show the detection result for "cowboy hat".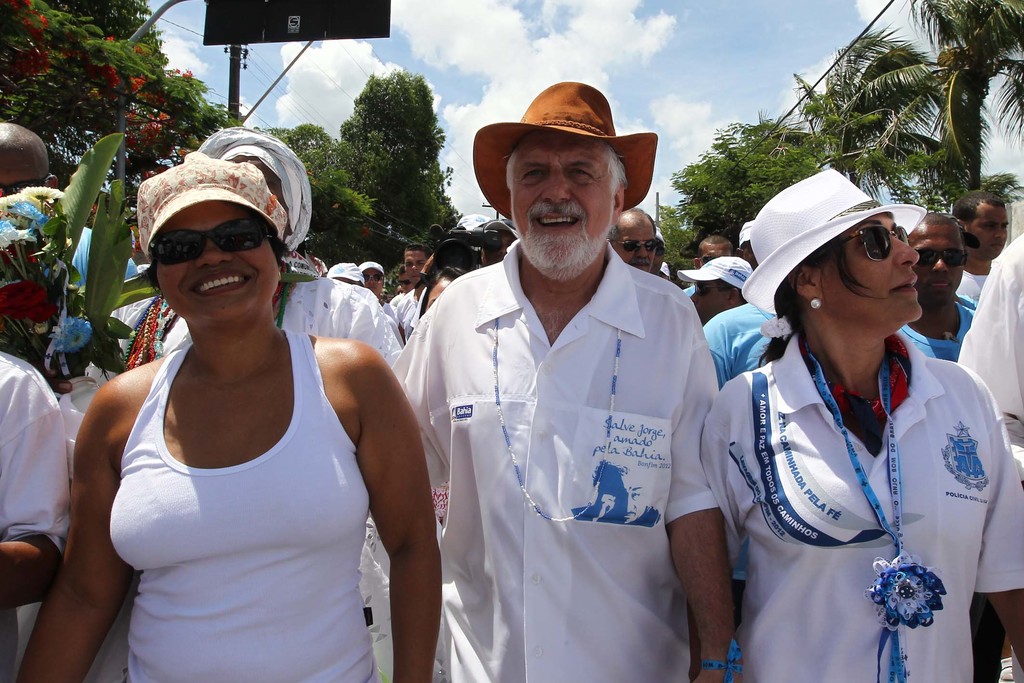
box(454, 210, 495, 234).
